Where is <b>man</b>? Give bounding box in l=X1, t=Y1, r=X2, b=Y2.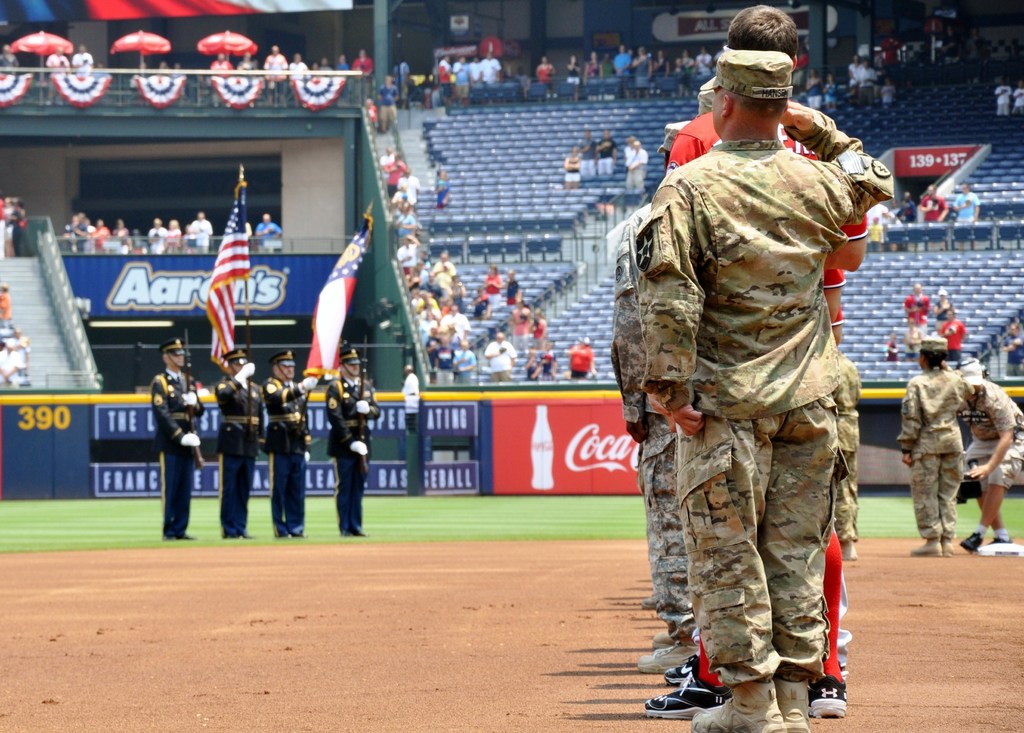
l=0, t=338, r=22, b=391.
